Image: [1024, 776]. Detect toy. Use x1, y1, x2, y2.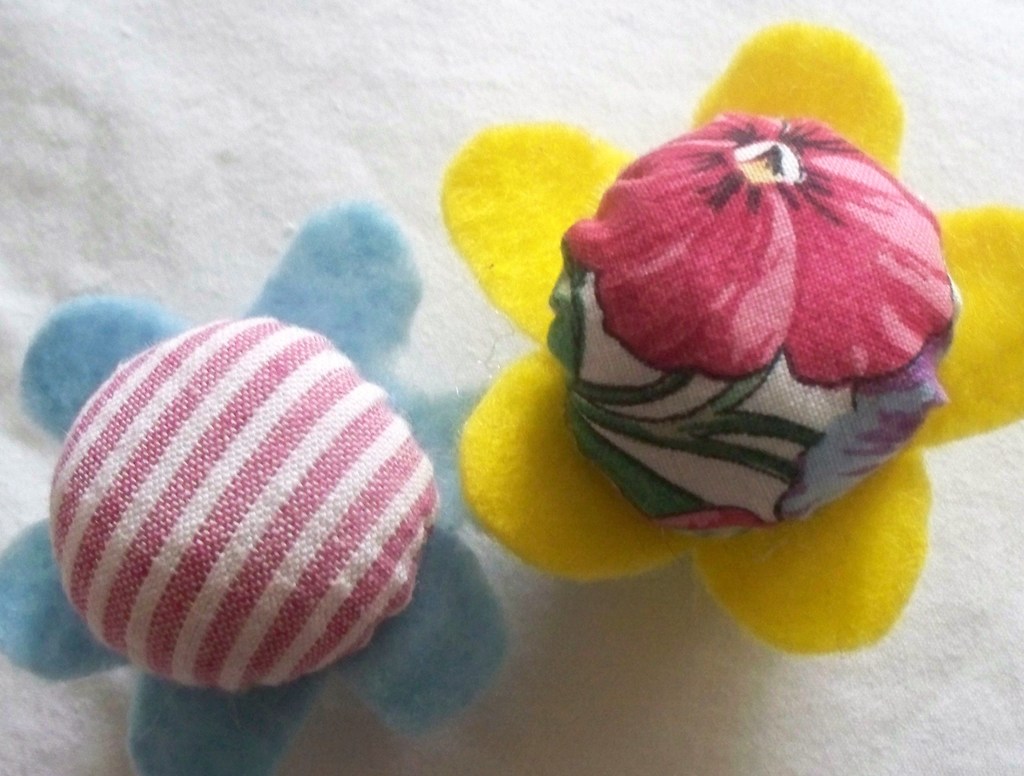
52, 320, 440, 687.
